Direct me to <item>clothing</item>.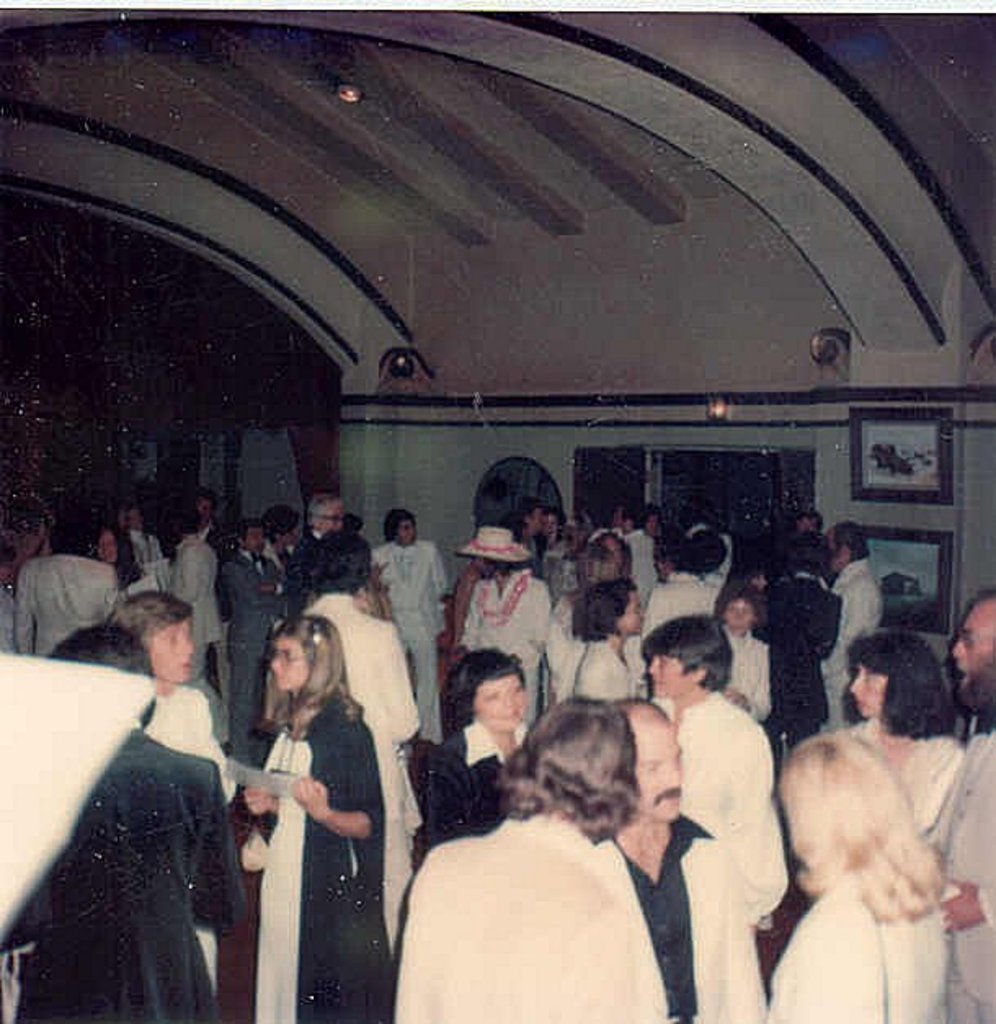
Direction: BBox(709, 617, 772, 719).
